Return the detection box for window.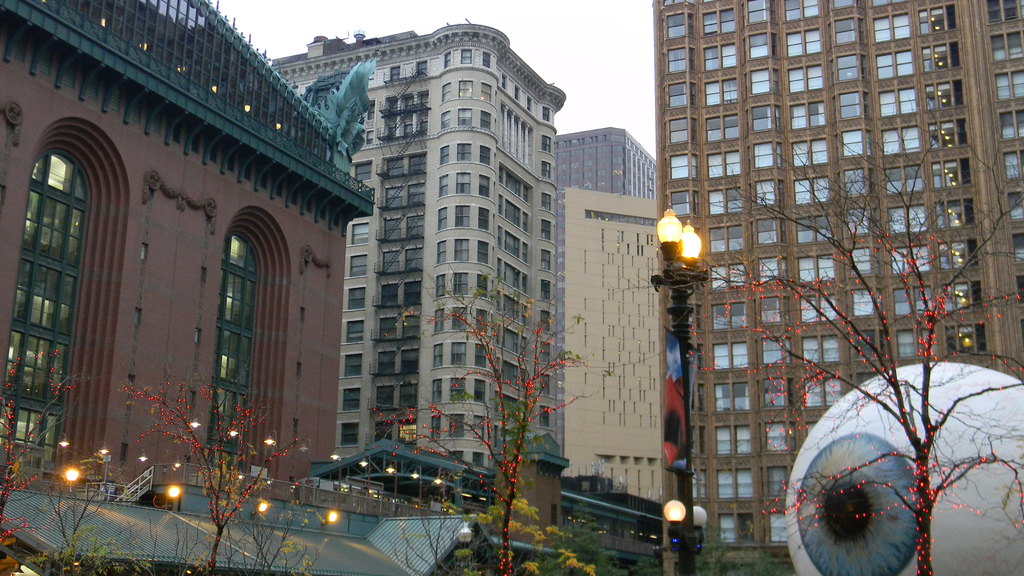
select_region(704, 113, 741, 141).
